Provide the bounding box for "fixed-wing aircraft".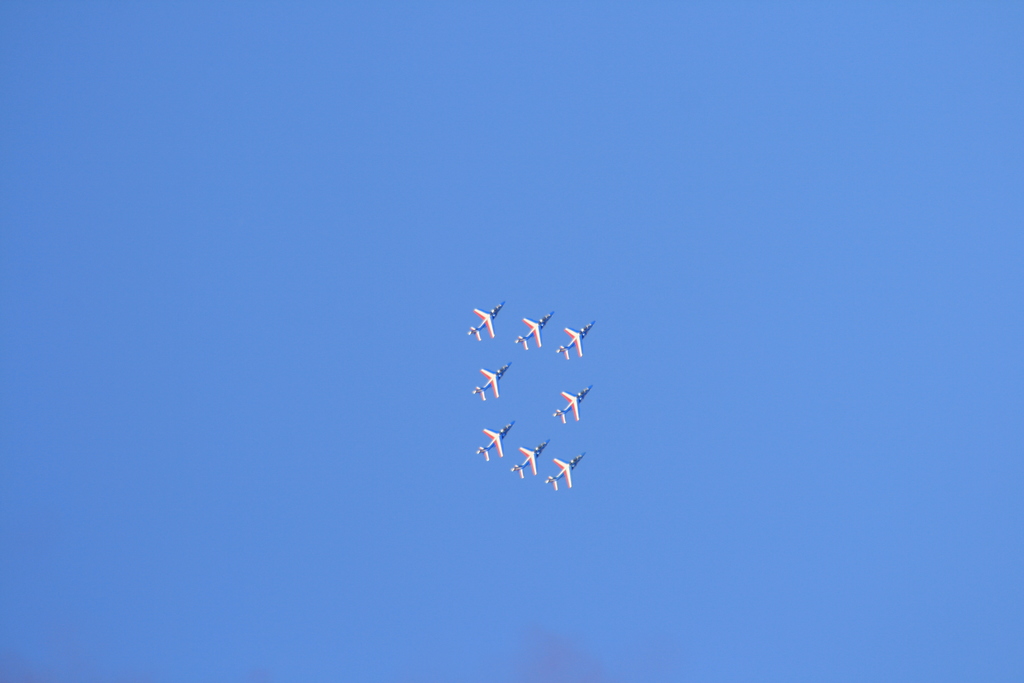
(461,296,514,343).
